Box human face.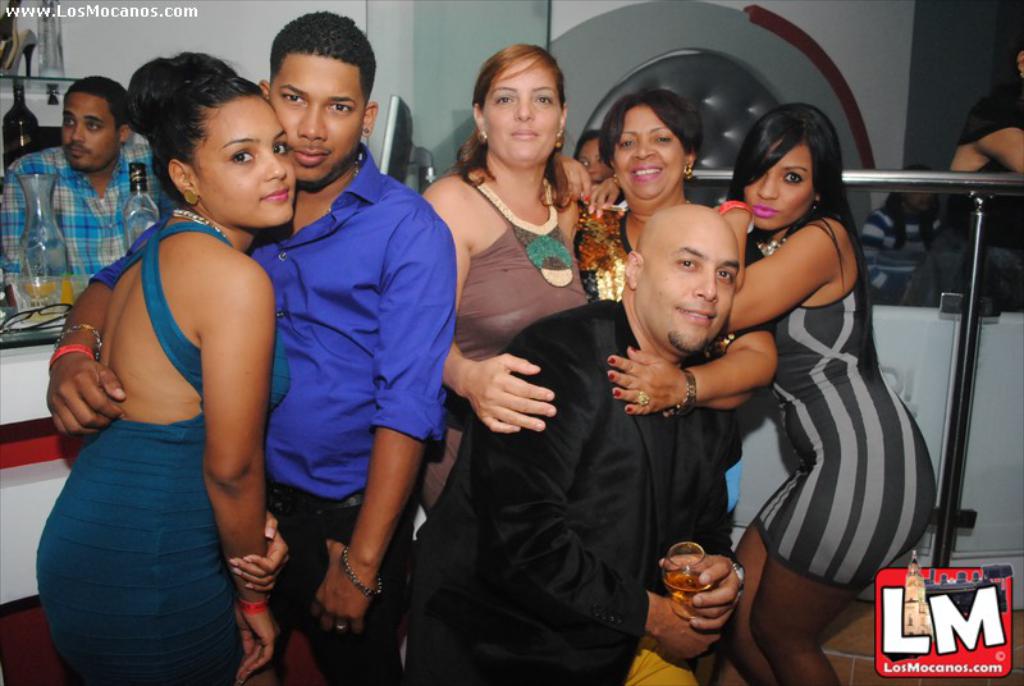
(479,56,563,168).
